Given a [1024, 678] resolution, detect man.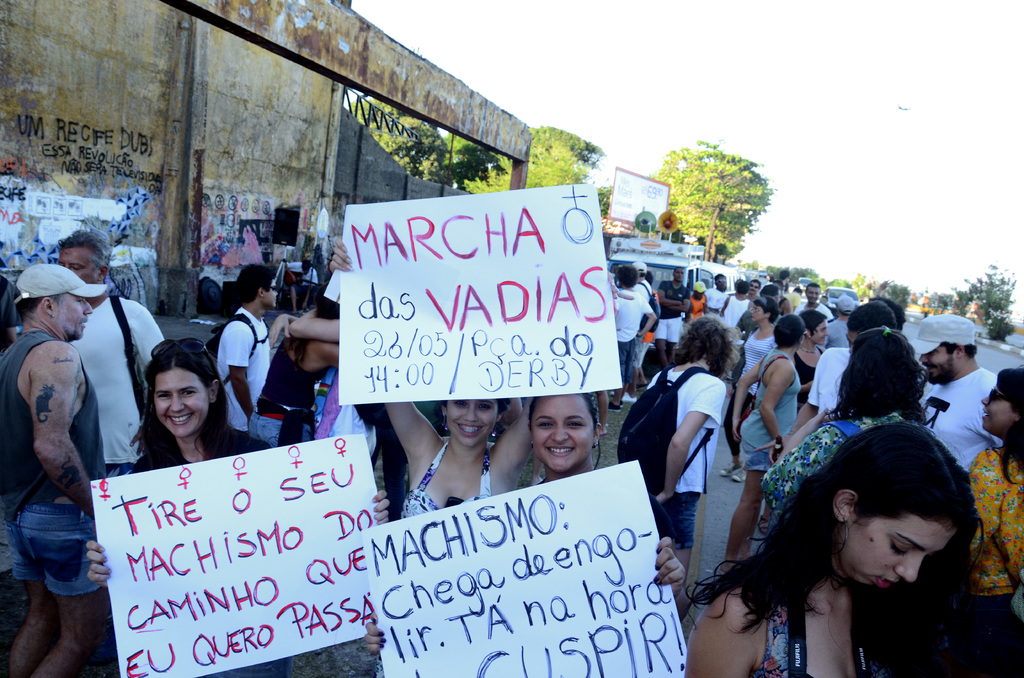
660:268:689:366.
